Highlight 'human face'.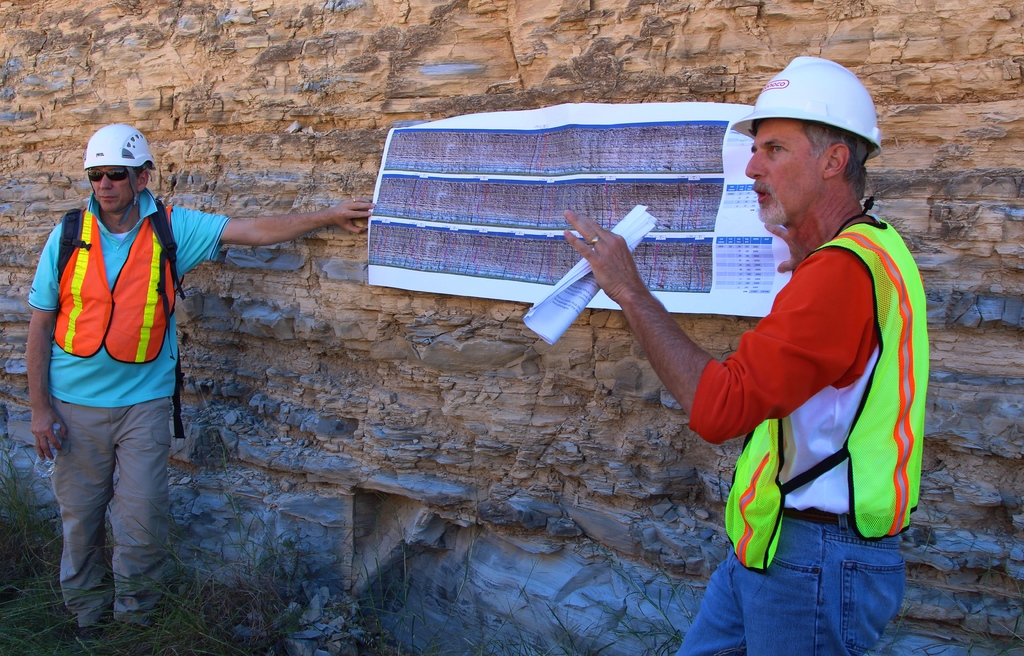
Highlighted region: left=88, top=168, right=133, bottom=211.
